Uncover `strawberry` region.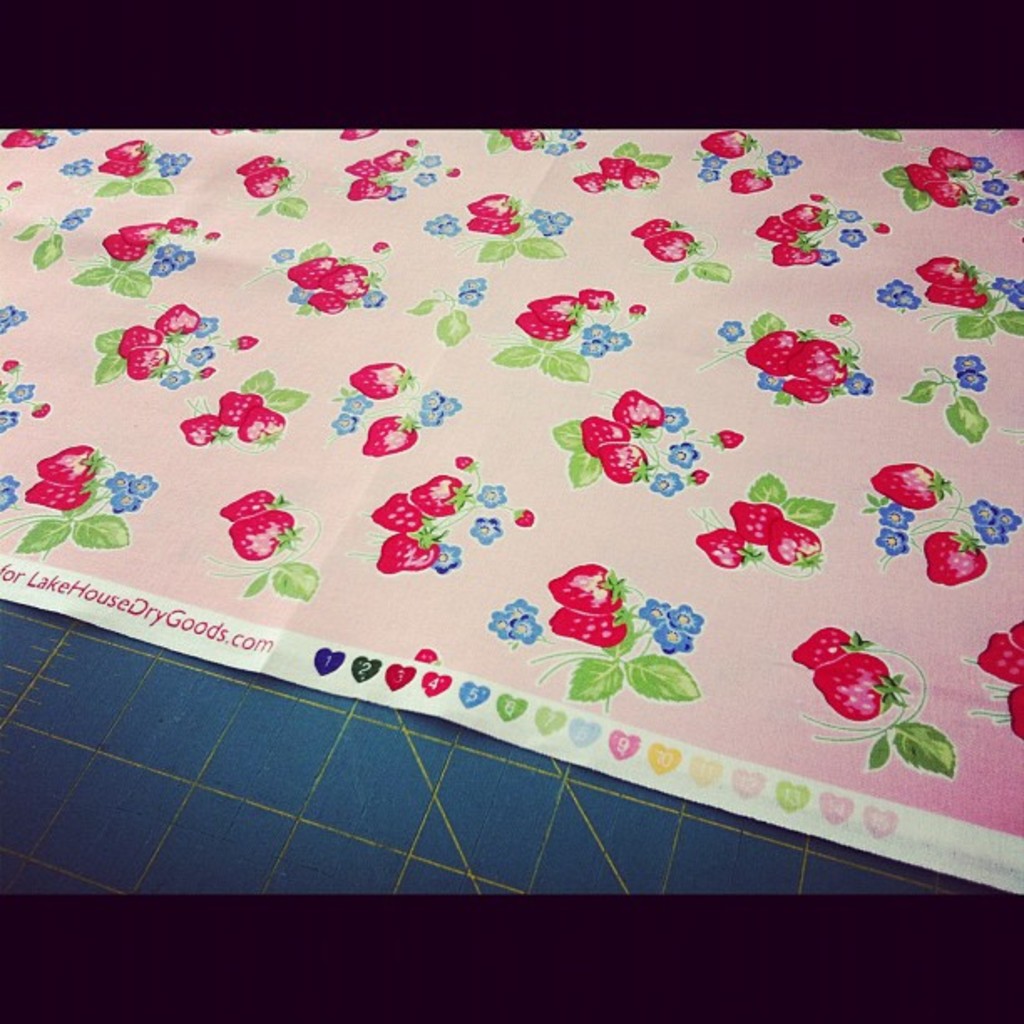
Uncovered: select_region(465, 211, 525, 234).
